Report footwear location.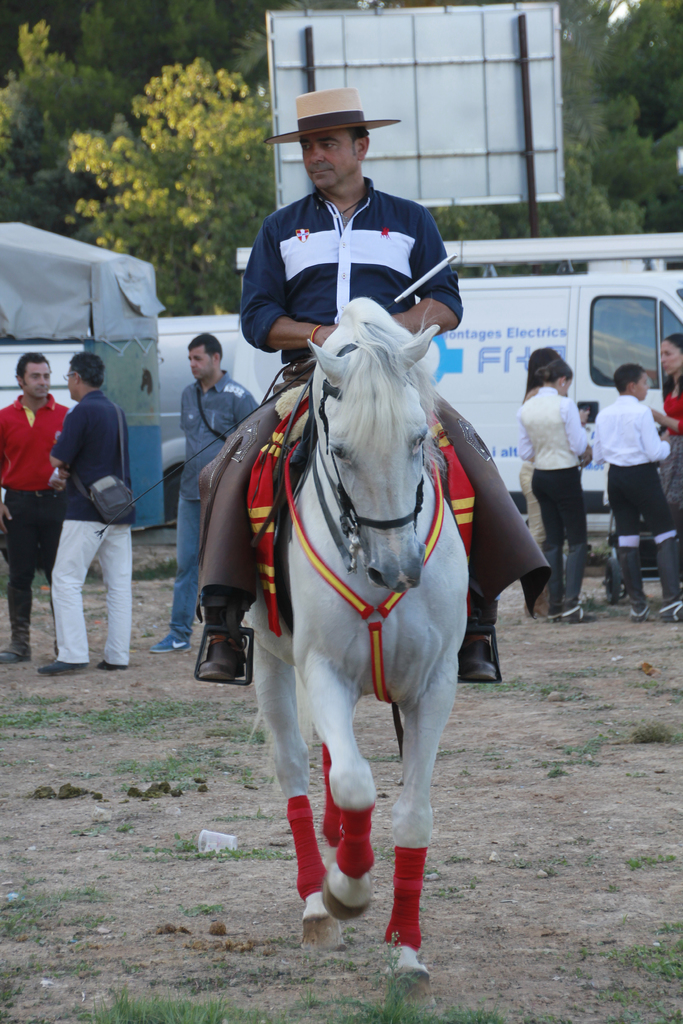
Report: crop(195, 638, 251, 687).
